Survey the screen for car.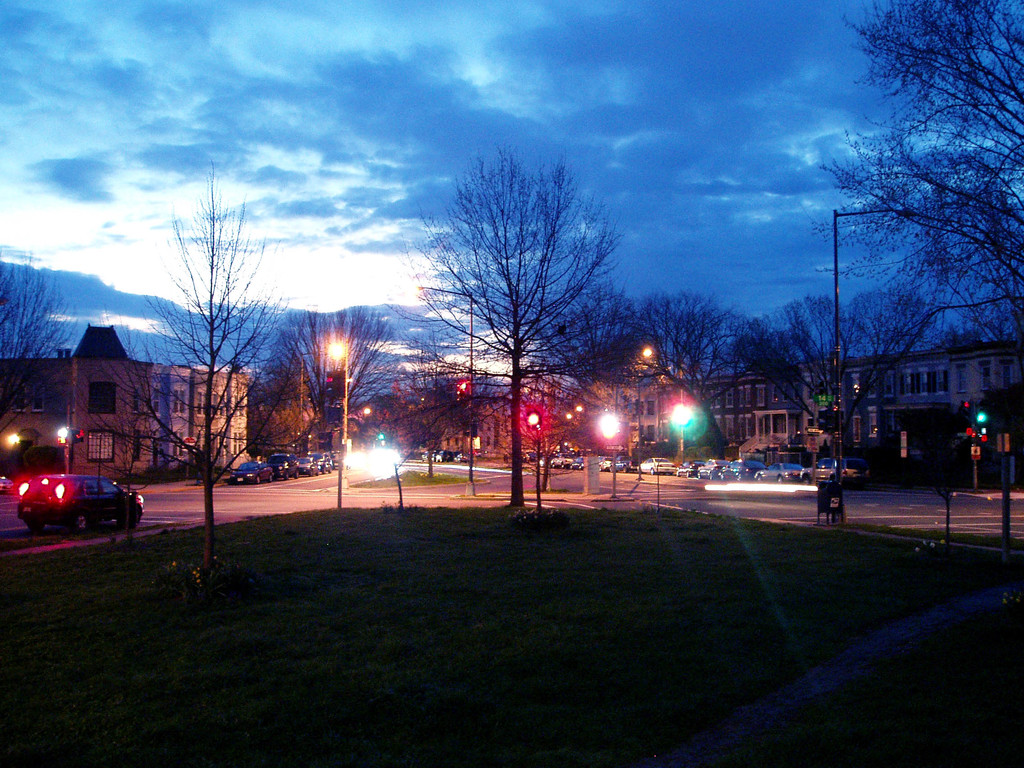
Survey found: 433:450:452:465.
